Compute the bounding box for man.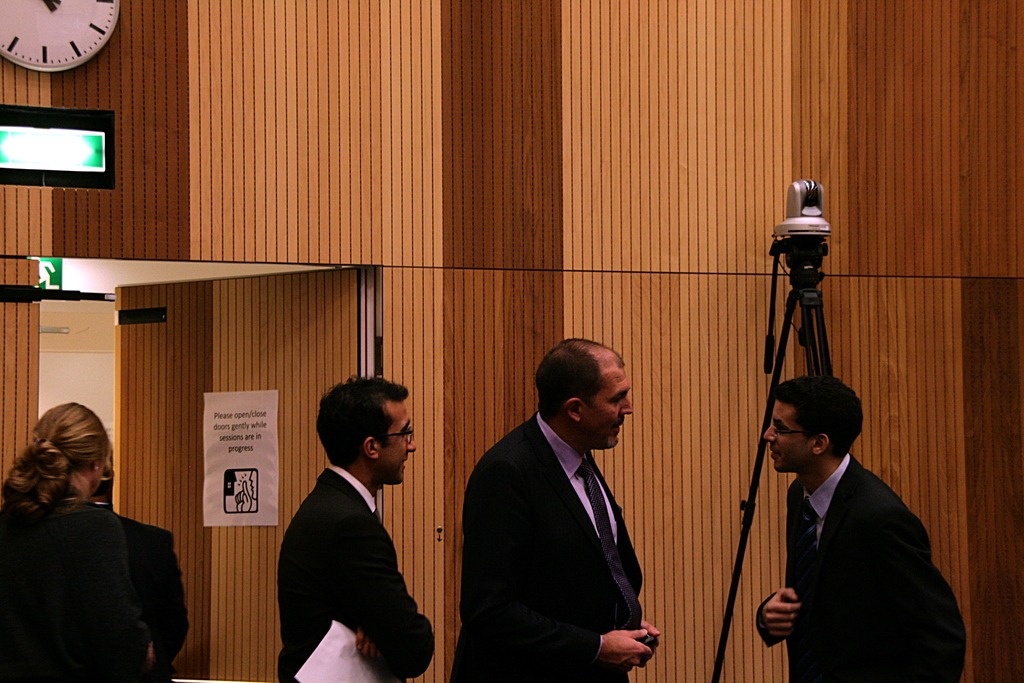
(left=447, top=337, right=653, bottom=682).
